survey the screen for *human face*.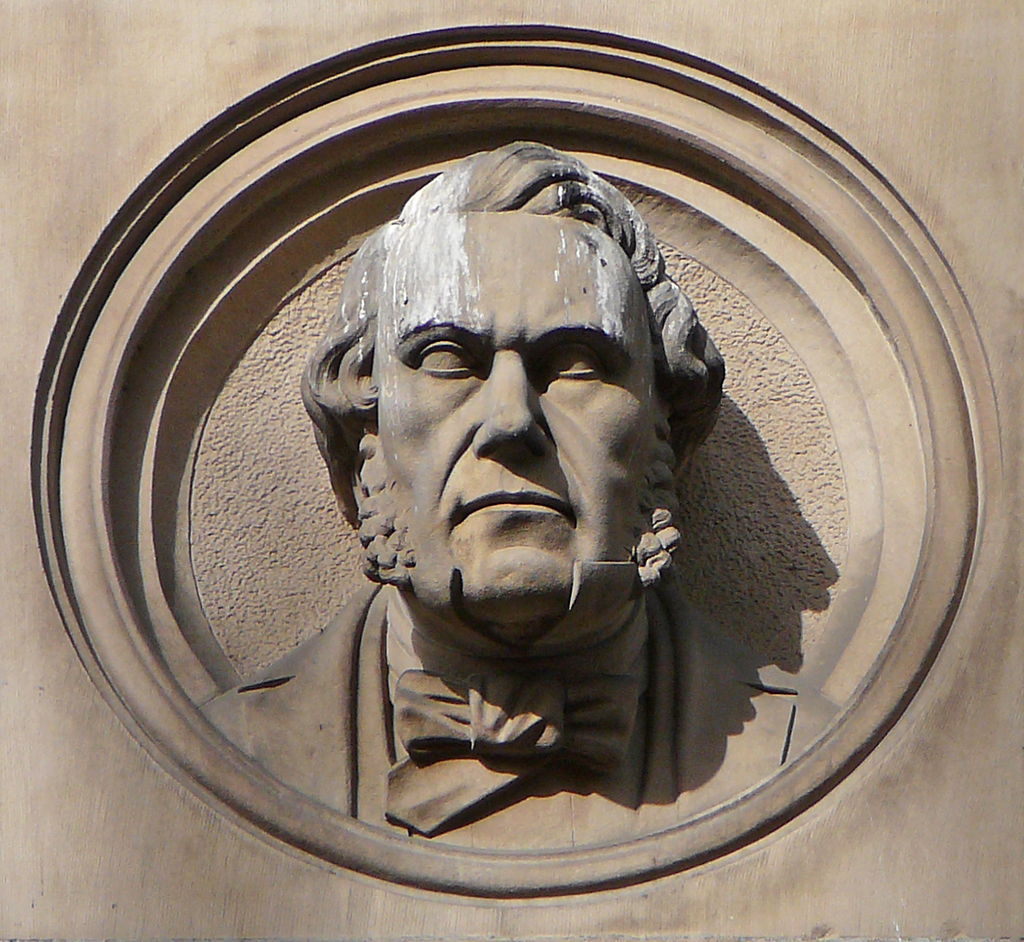
Survey found: x1=365 y1=204 x2=652 y2=623.
